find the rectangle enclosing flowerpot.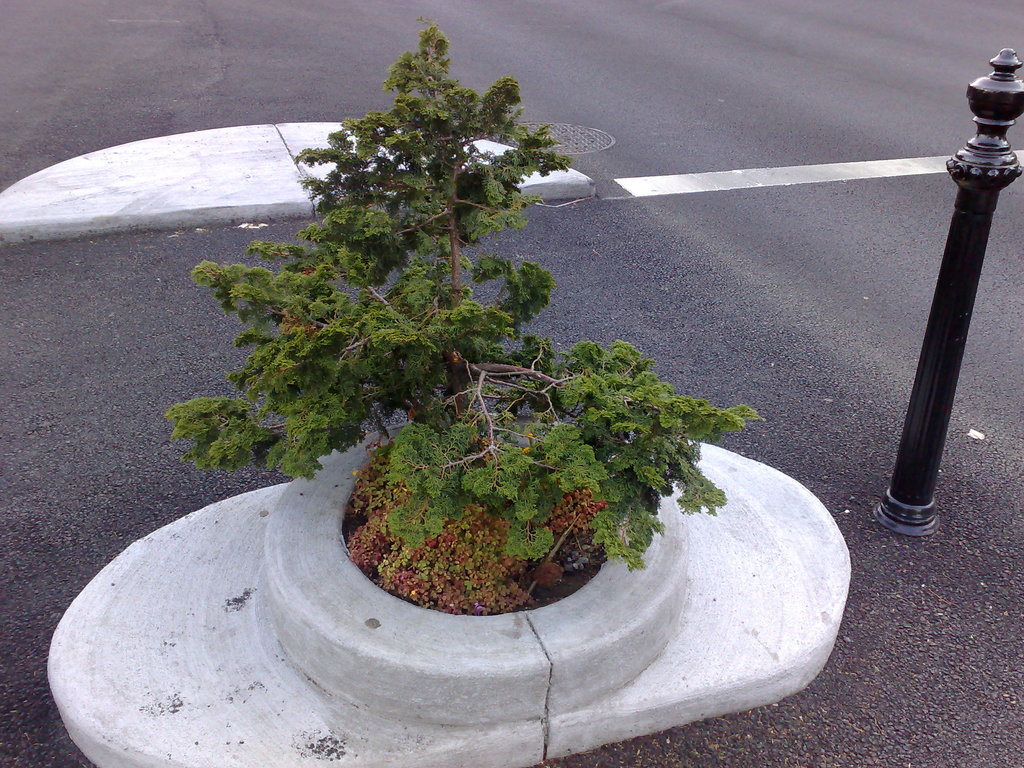
<region>97, 413, 789, 730</region>.
